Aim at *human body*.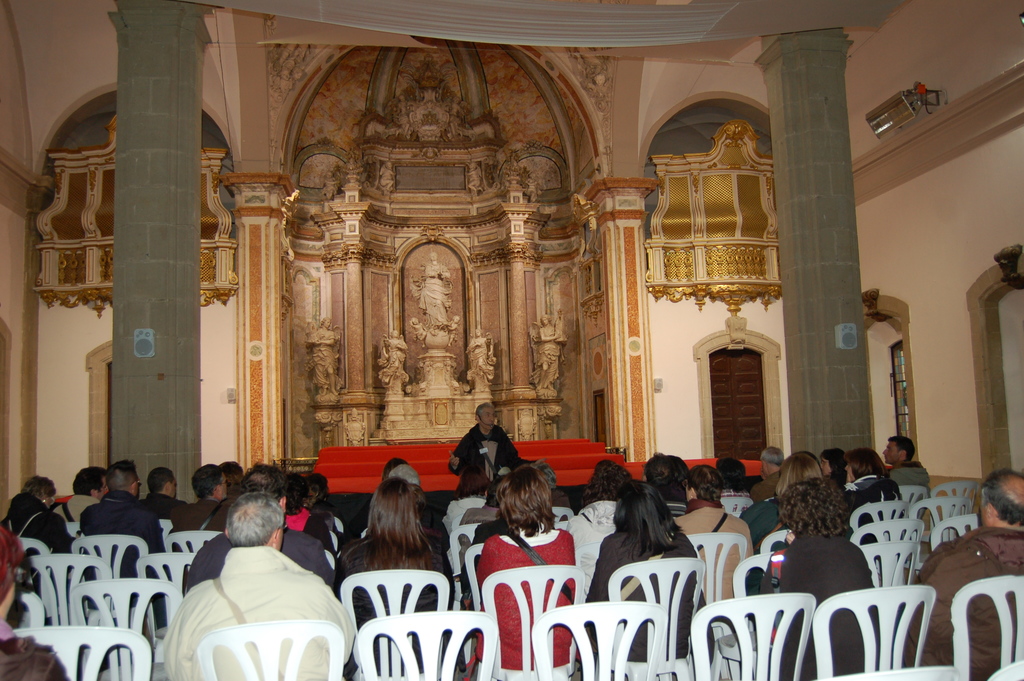
Aimed at bbox(217, 457, 244, 513).
